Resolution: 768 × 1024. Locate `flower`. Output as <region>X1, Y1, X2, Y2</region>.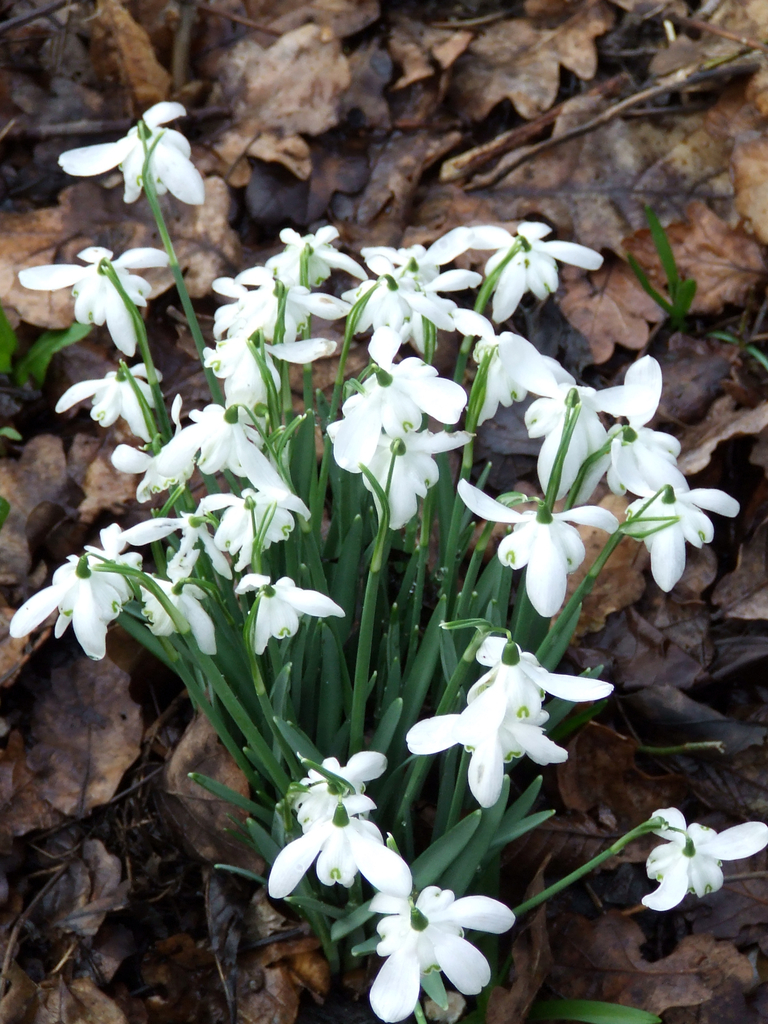
<region>465, 476, 622, 615</region>.
